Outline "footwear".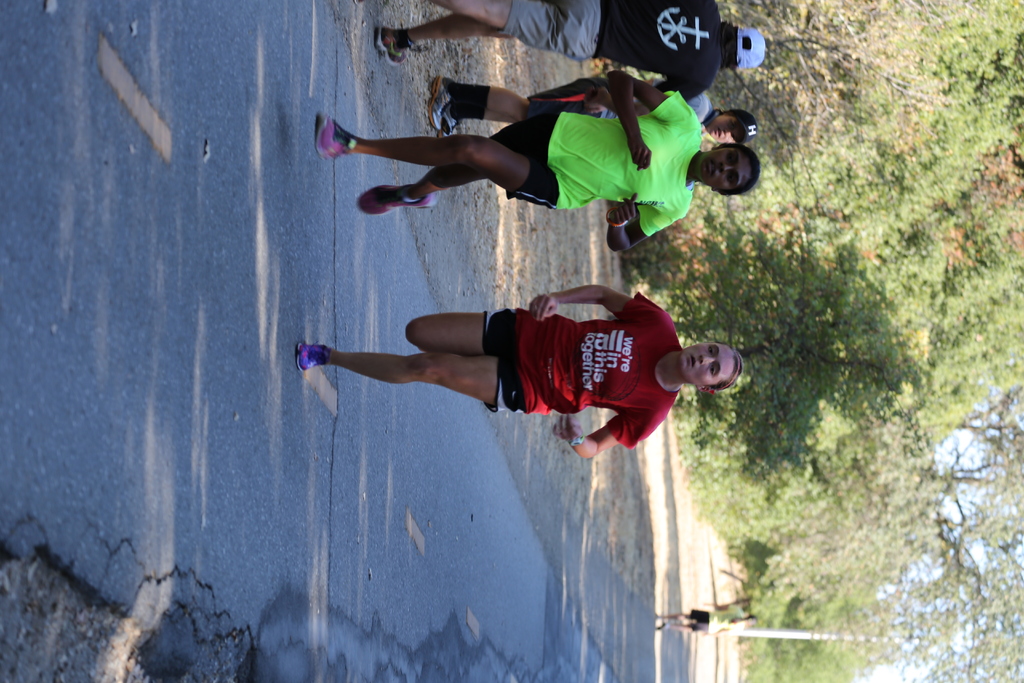
Outline: BBox(425, 73, 454, 127).
